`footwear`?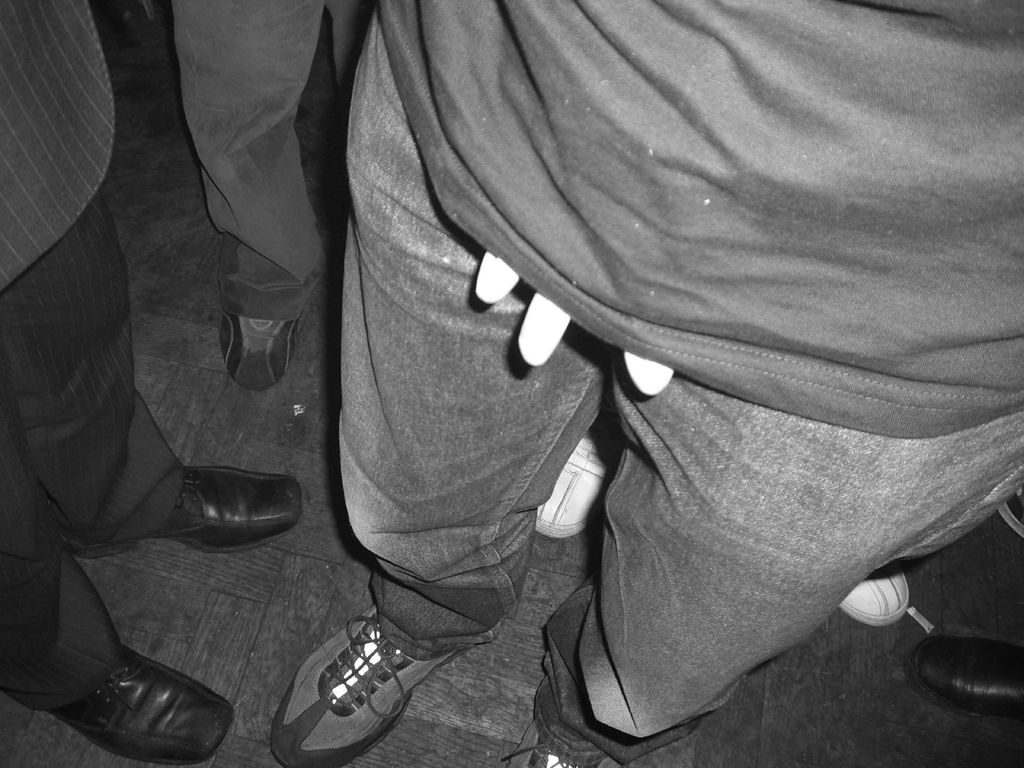
219, 315, 305, 387
